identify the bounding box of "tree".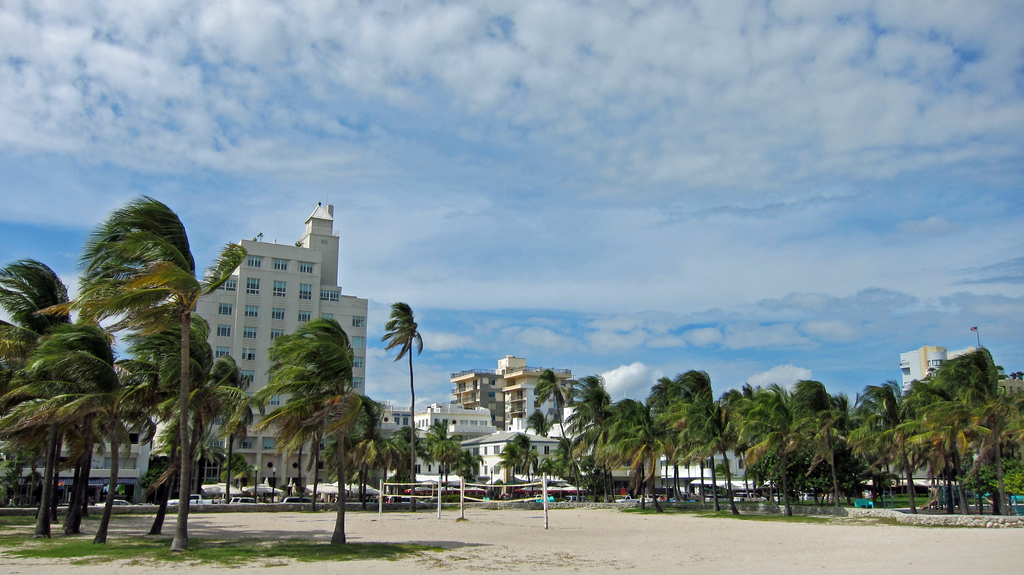
<bbox>111, 299, 262, 534</bbox>.
